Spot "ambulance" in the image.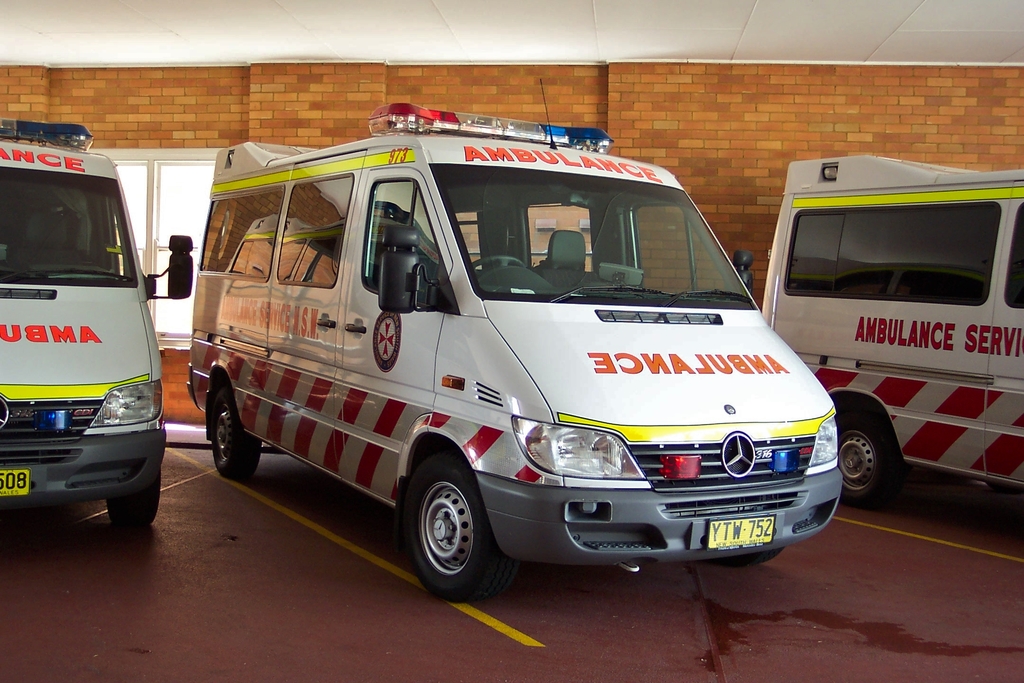
"ambulance" found at bbox=(760, 155, 1023, 507).
